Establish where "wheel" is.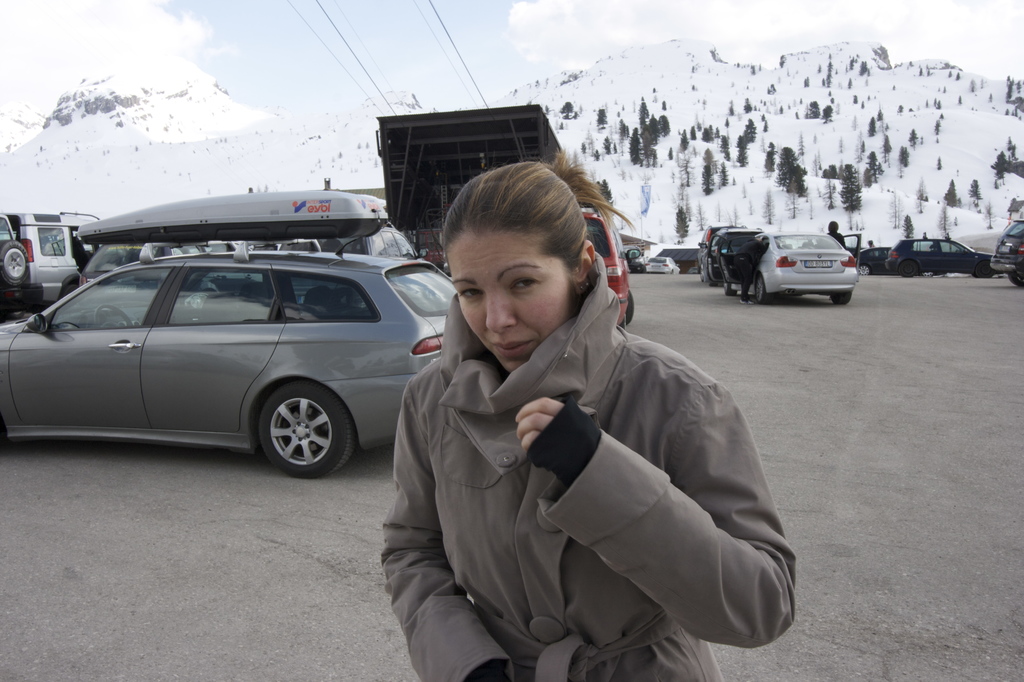
Established at select_region(754, 277, 772, 304).
